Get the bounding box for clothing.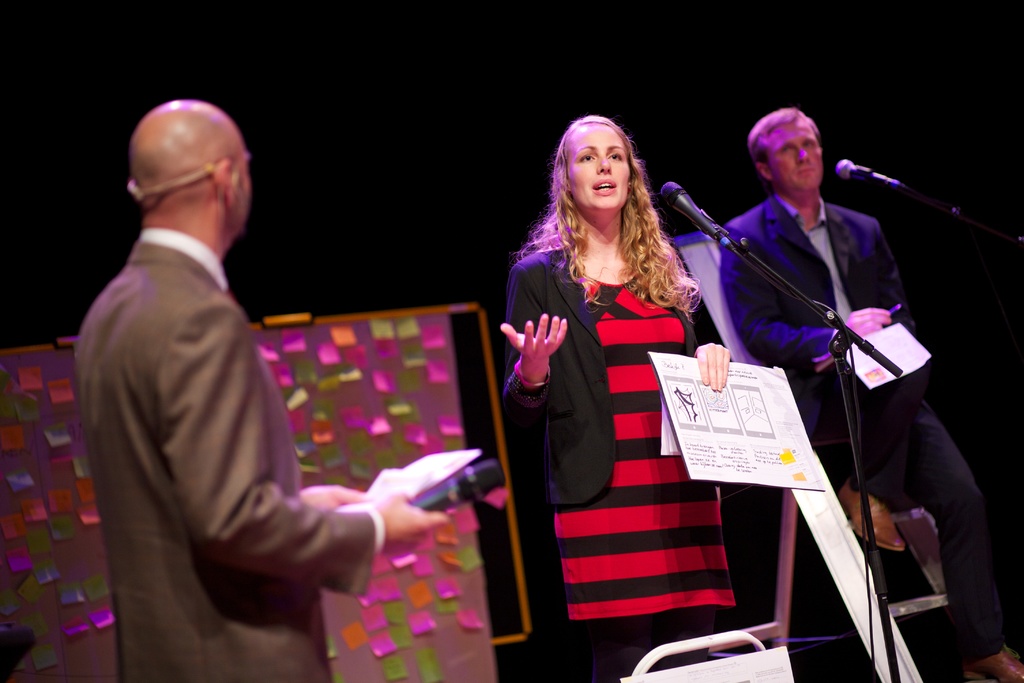
513:218:722:645.
